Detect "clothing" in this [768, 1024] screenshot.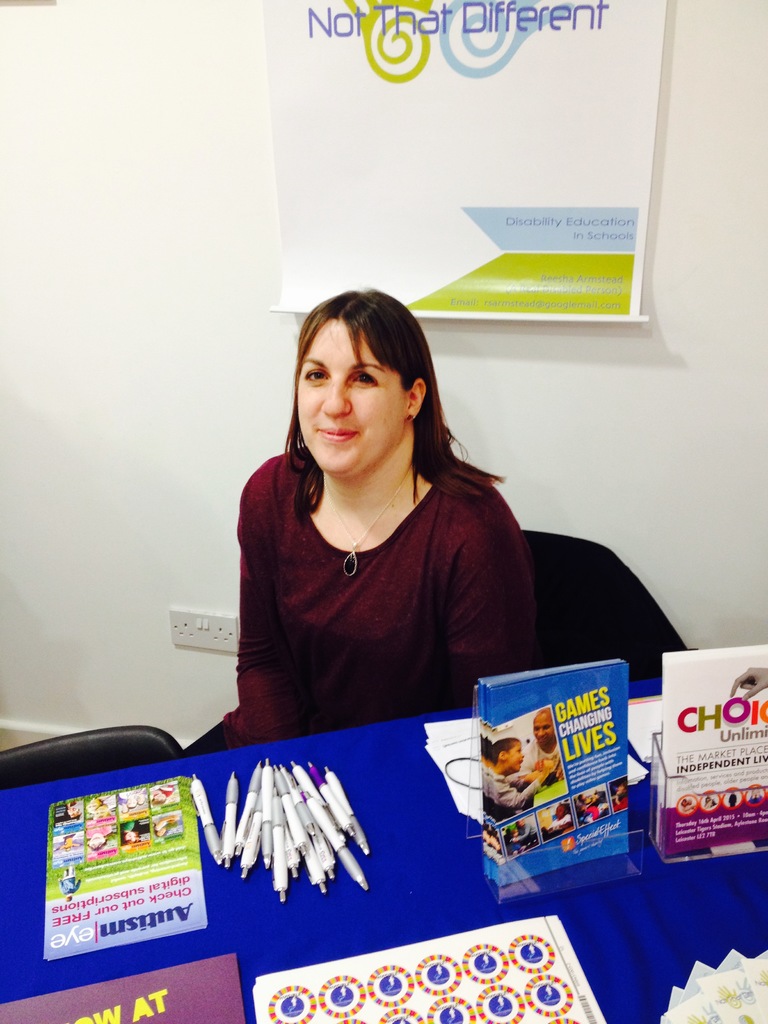
Detection: rect(511, 820, 537, 841).
